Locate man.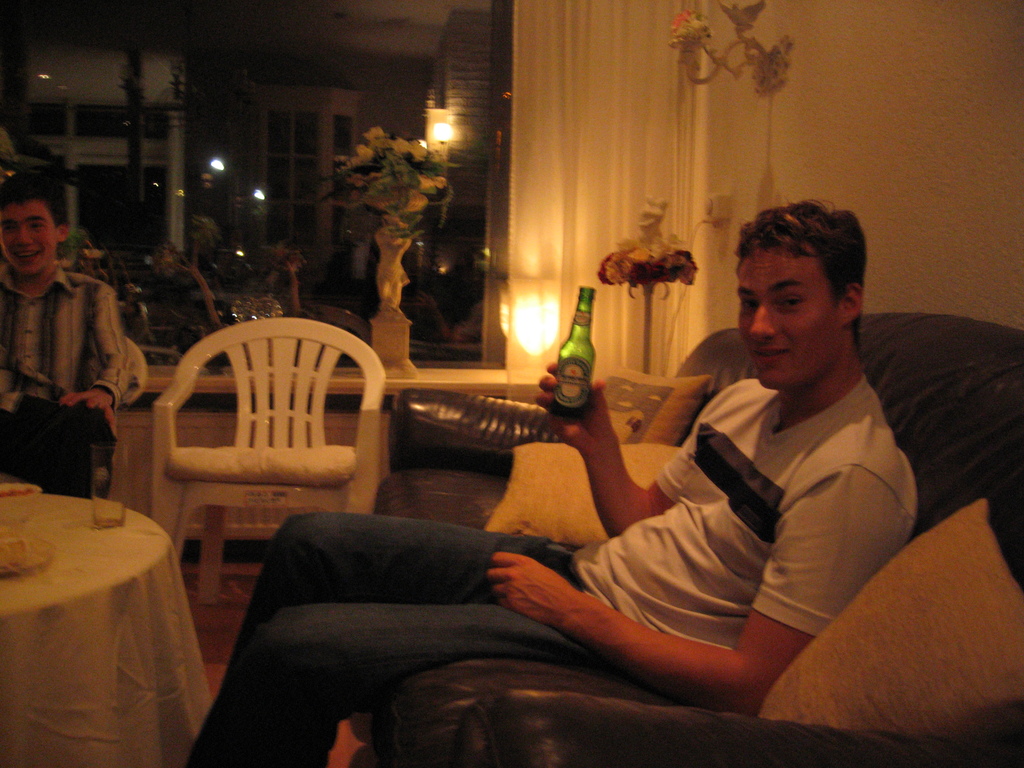
Bounding box: pyautogui.locateOnScreen(0, 166, 140, 506).
